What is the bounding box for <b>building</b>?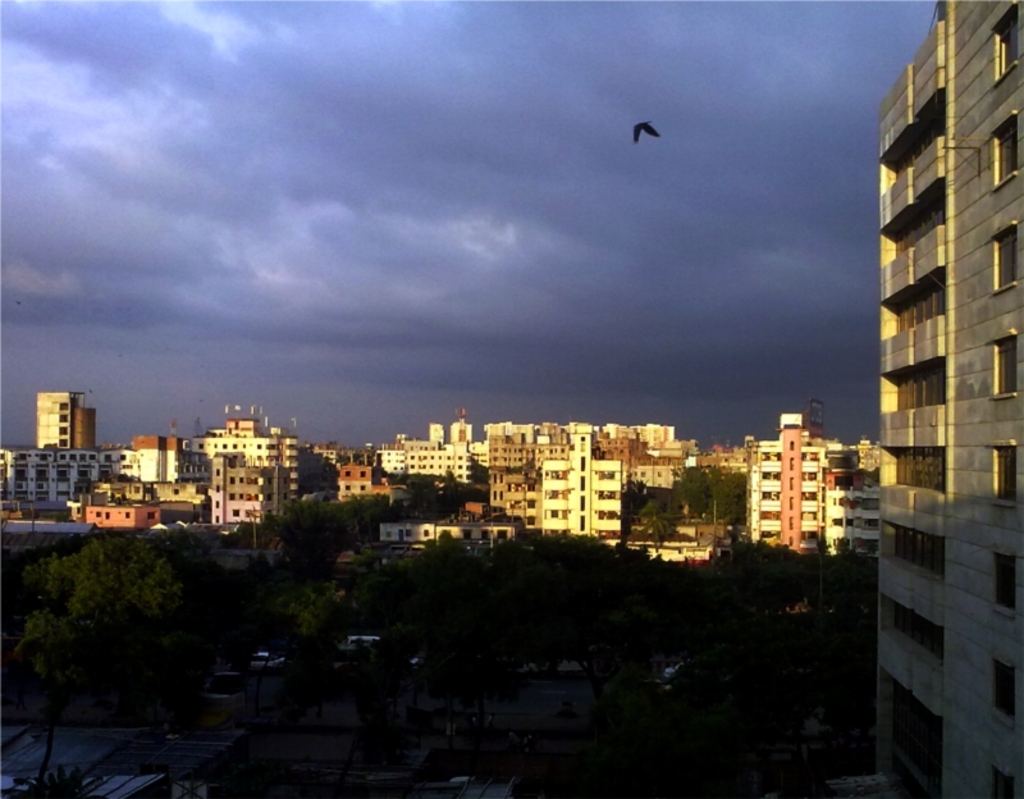
<region>0, 443, 134, 499</region>.
